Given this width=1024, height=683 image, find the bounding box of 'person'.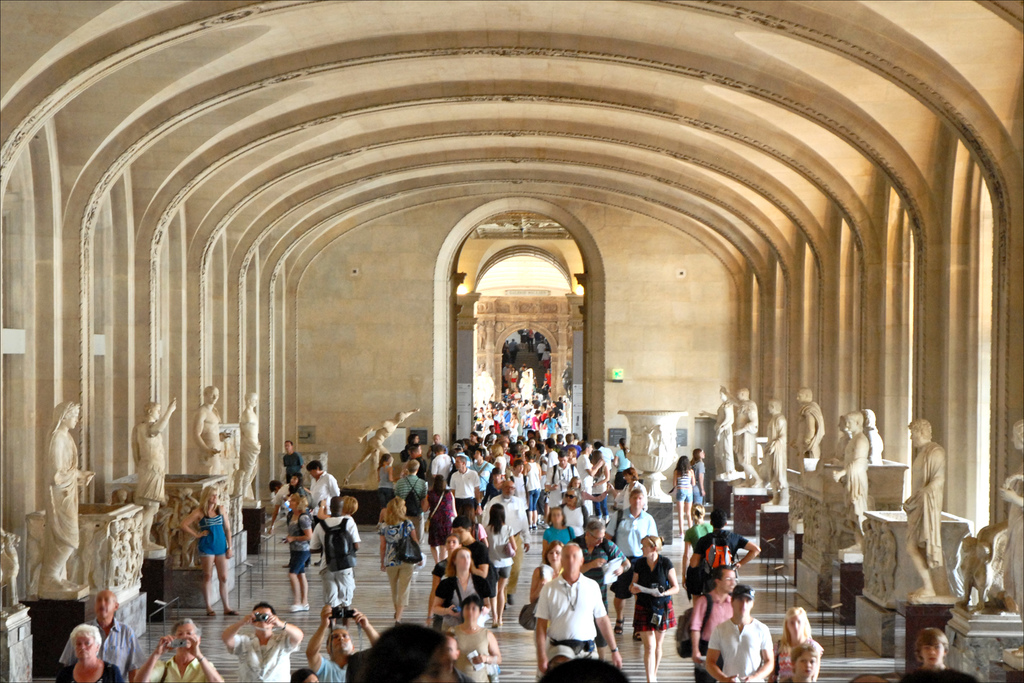
box=[908, 630, 955, 678].
